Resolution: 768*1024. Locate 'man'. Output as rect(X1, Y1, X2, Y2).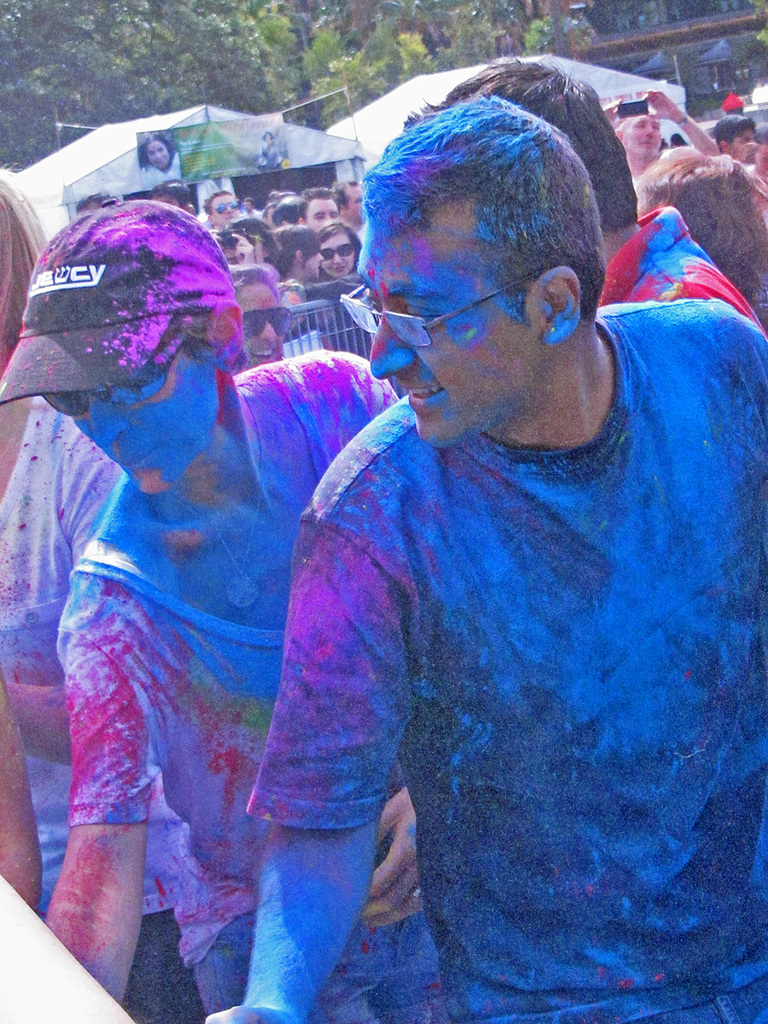
rect(366, 60, 767, 929).
